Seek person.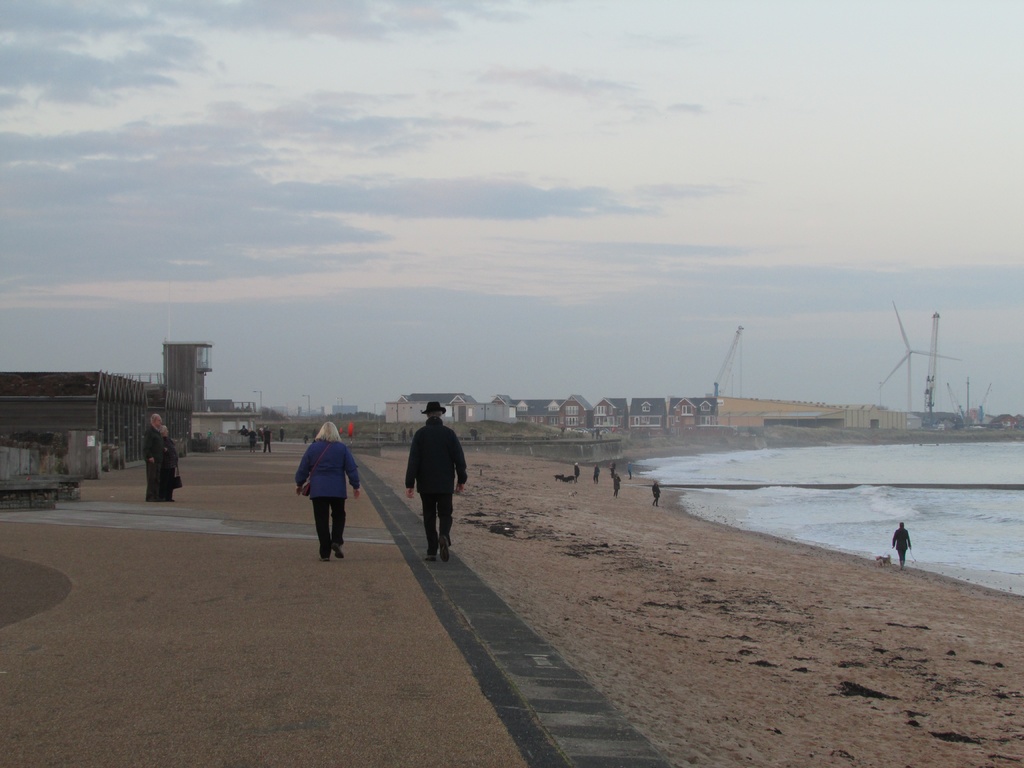
detection(260, 426, 271, 458).
